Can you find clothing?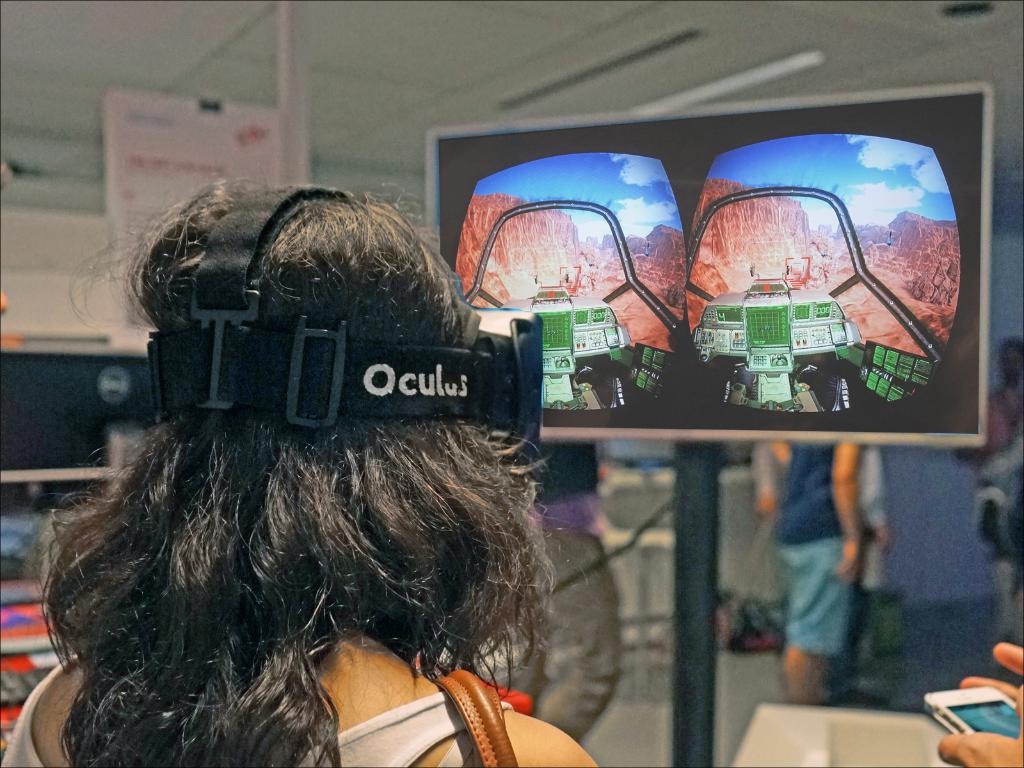
Yes, bounding box: 0/641/513/767.
